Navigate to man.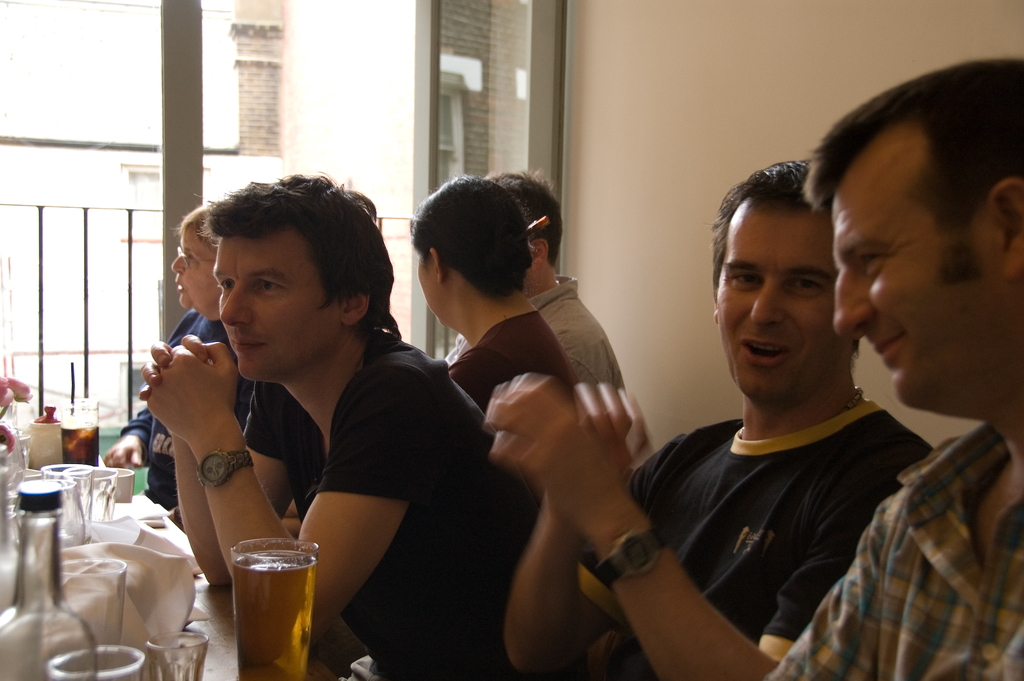
Navigation target: left=136, top=168, right=542, bottom=680.
